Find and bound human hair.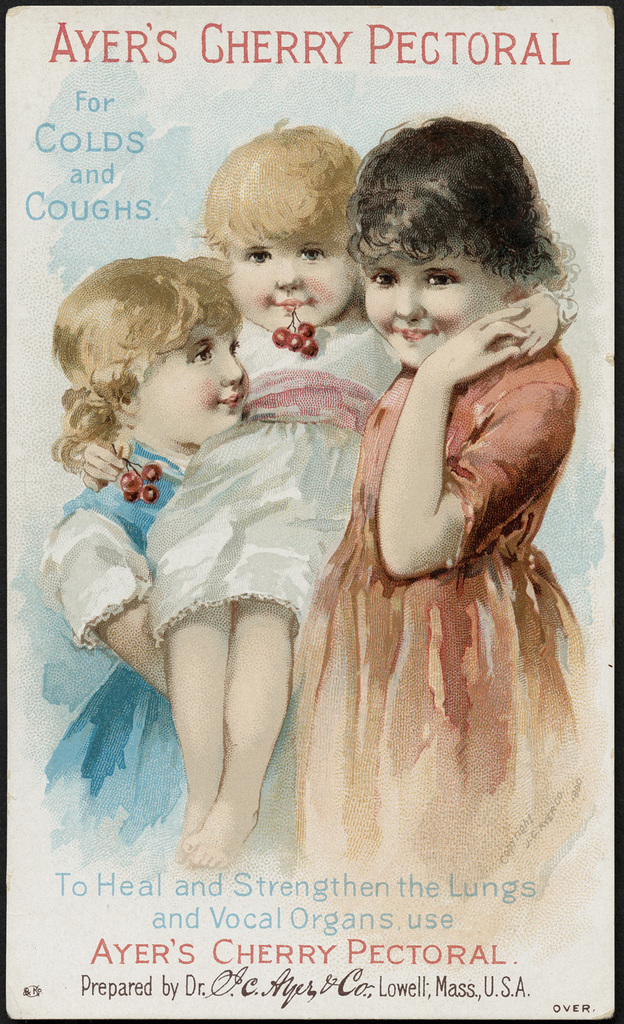
Bound: 365:98:543:323.
